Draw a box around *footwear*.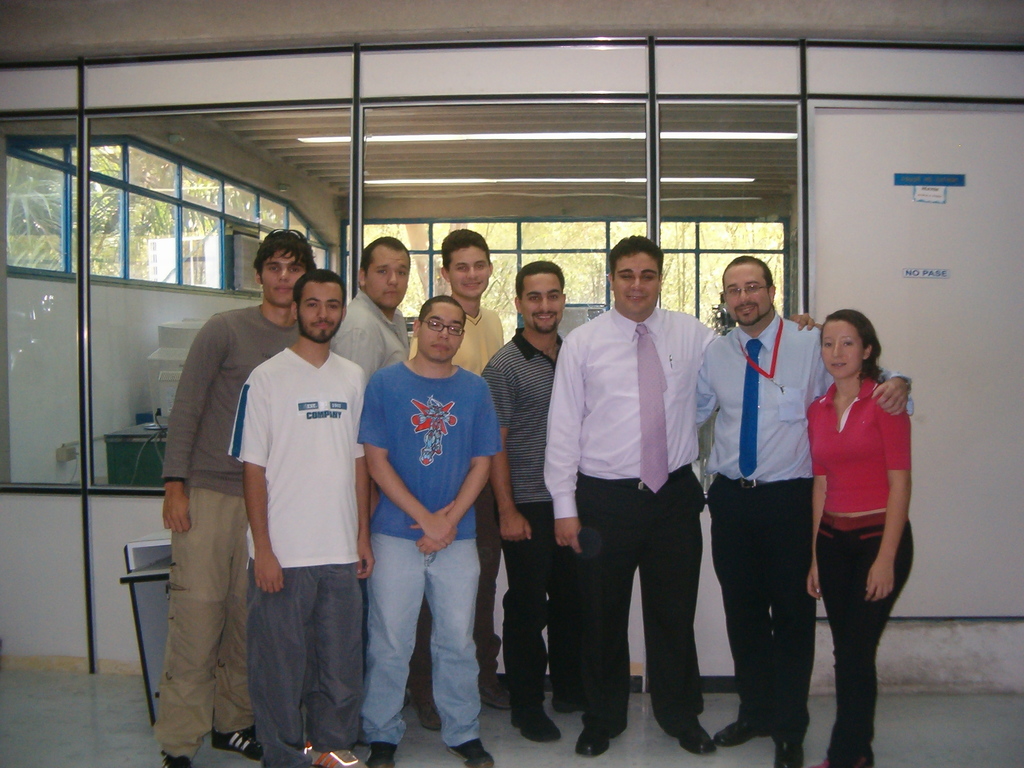
pyautogui.locateOnScreen(579, 716, 626, 758).
